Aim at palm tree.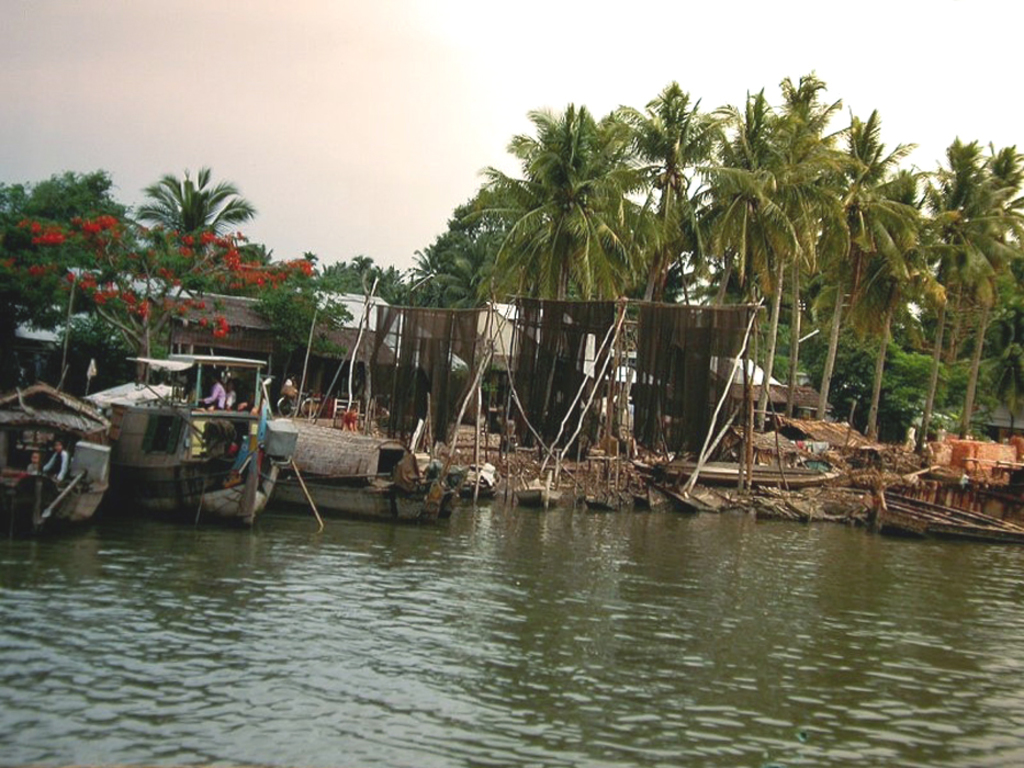
Aimed at Rect(722, 123, 776, 342).
